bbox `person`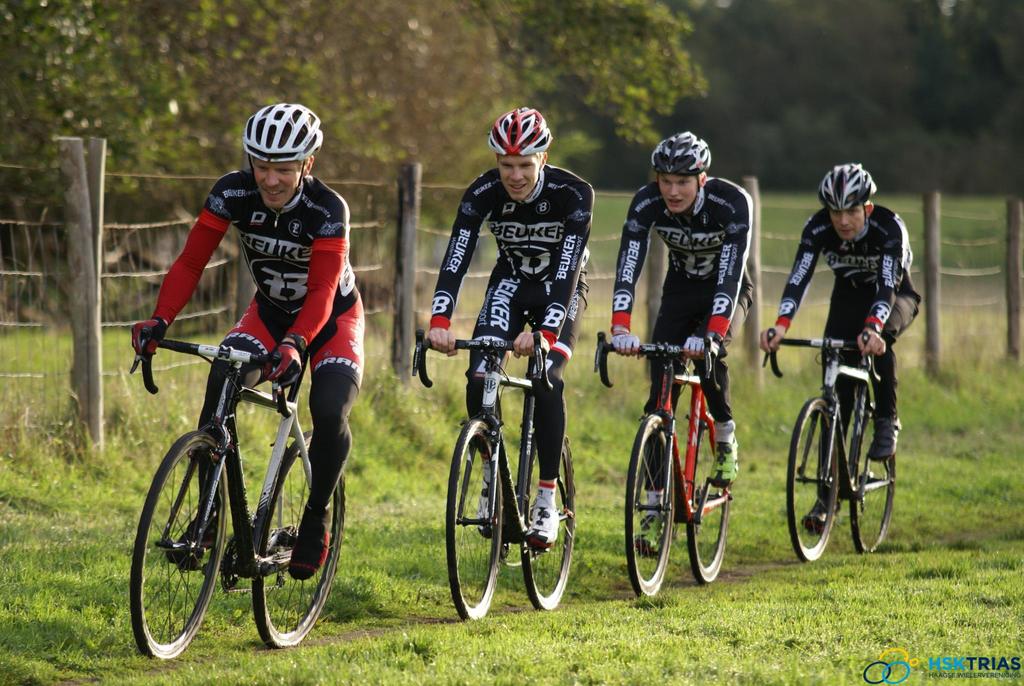
l=131, t=102, r=367, b=583
